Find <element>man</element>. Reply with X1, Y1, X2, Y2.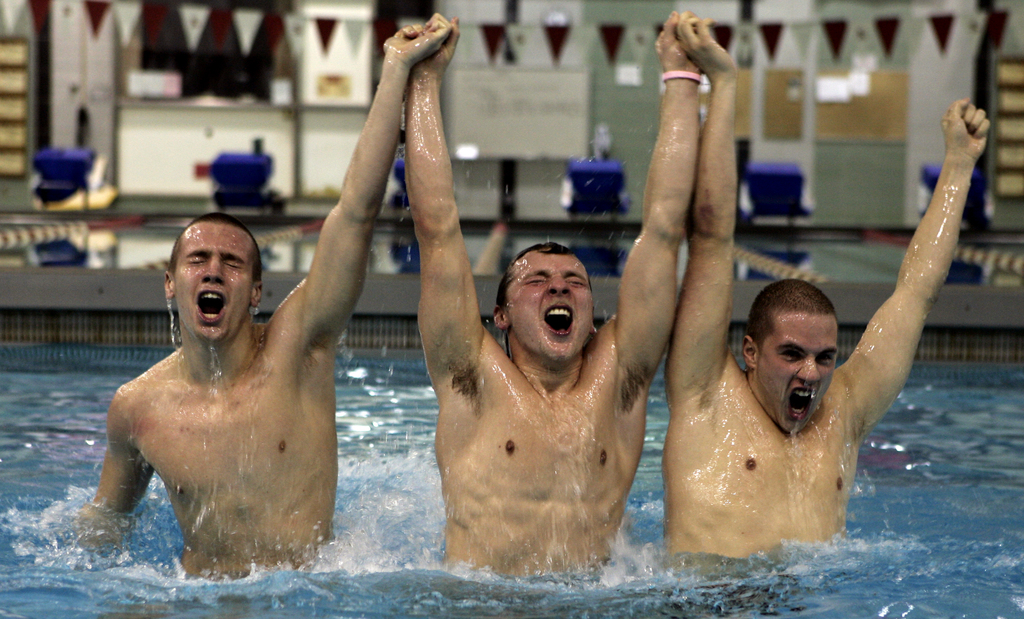
399, 13, 706, 591.
